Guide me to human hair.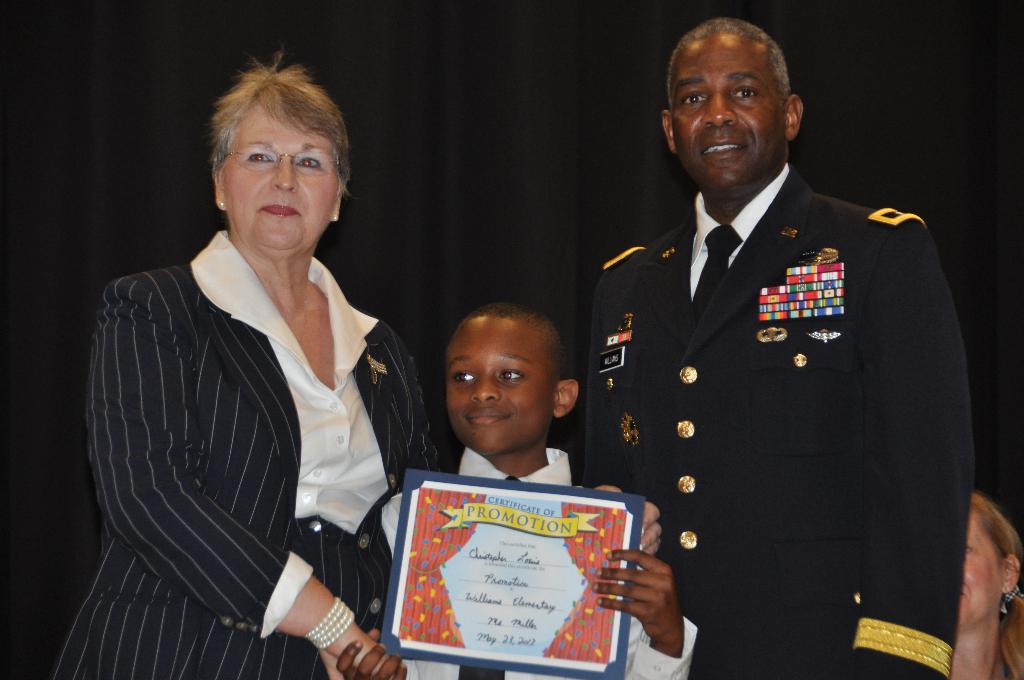
Guidance: bbox=[666, 15, 792, 109].
